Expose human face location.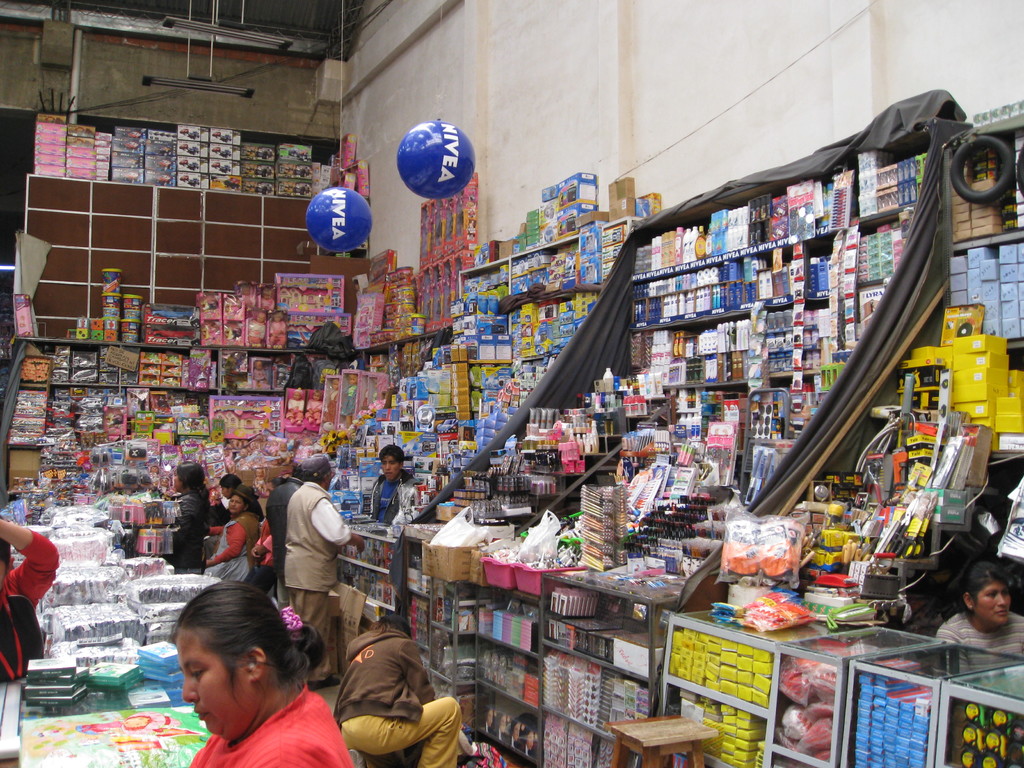
Exposed at (0, 557, 7, 601).
